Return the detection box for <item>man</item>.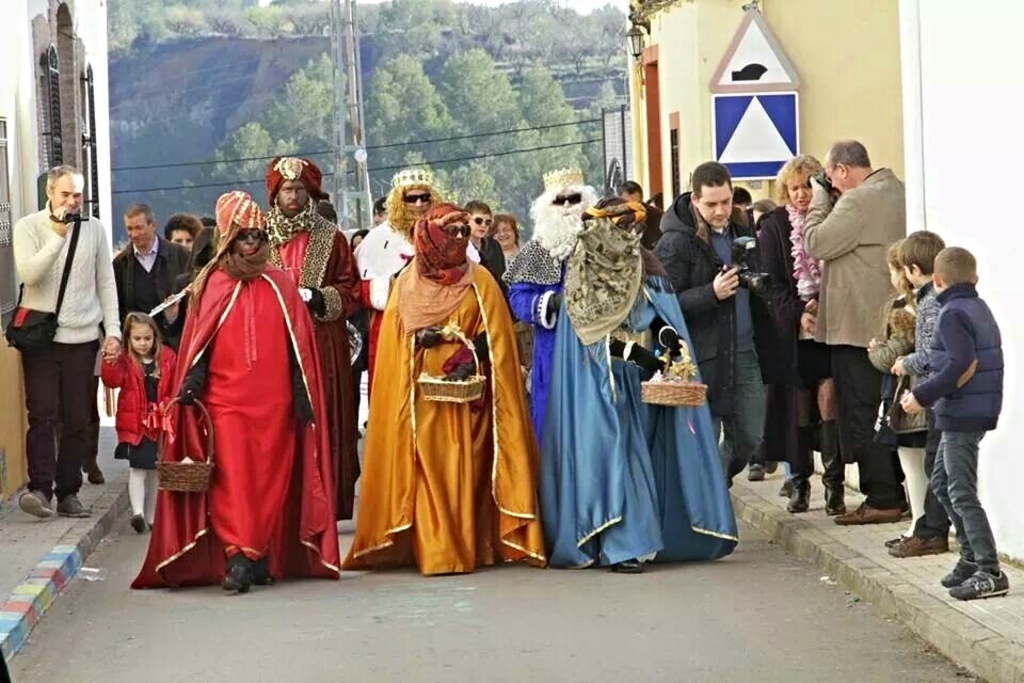
[0,164,131,536].
